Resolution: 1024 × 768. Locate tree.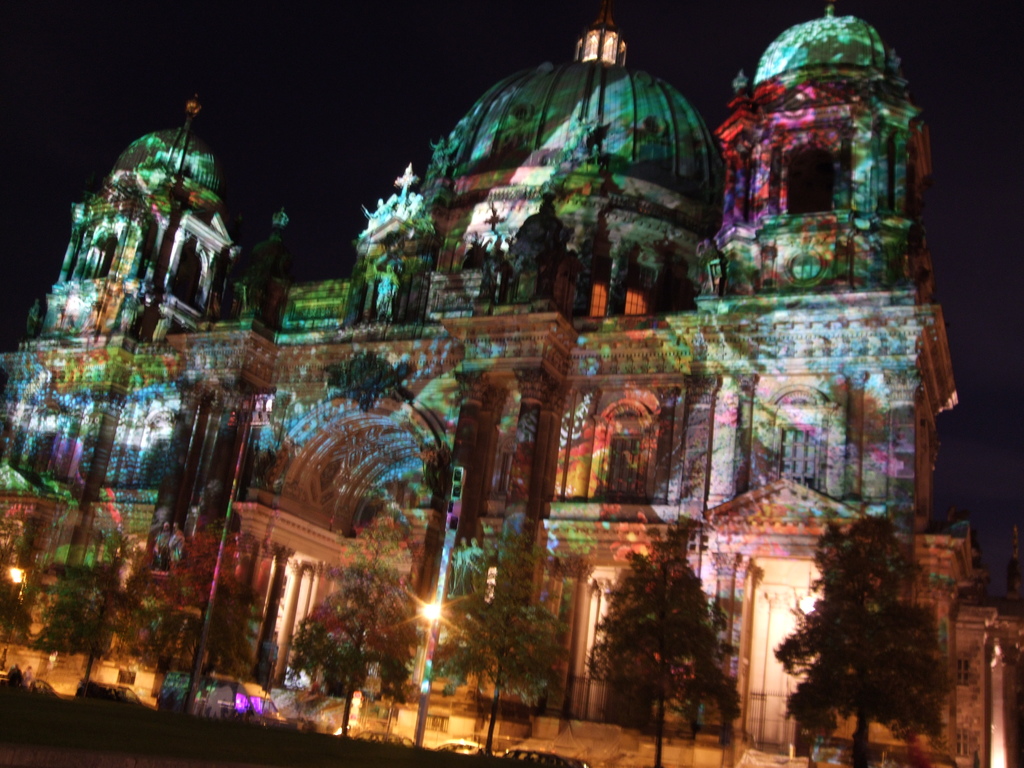
Rect(433, 532, 572, 756).
